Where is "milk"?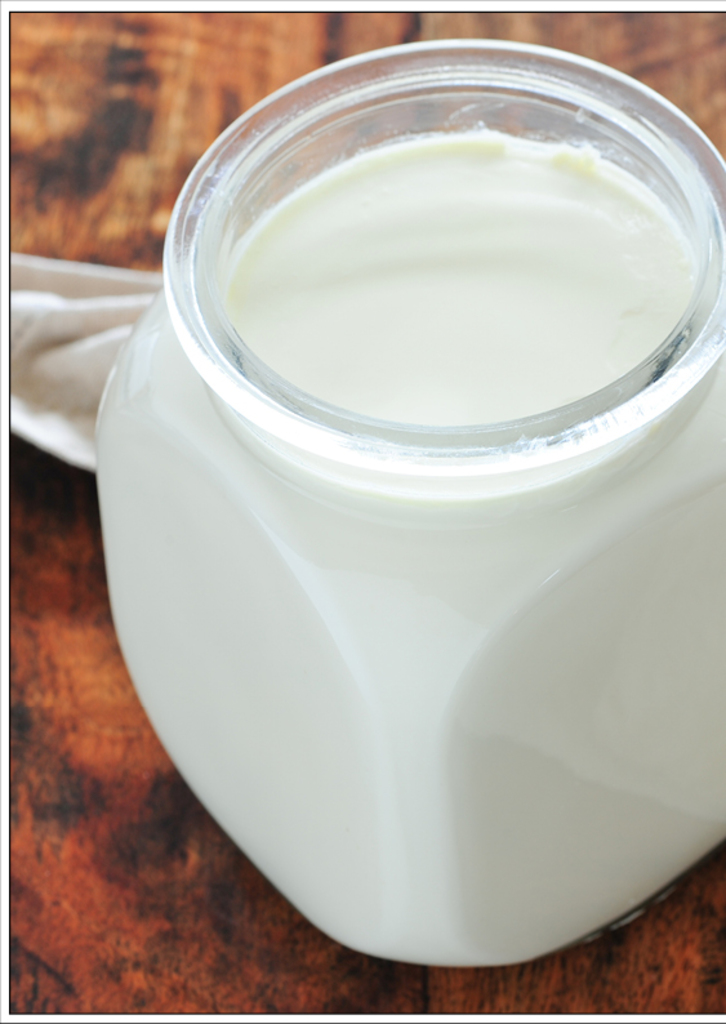
x1=94 y1=133 x2=725 y2=969.
